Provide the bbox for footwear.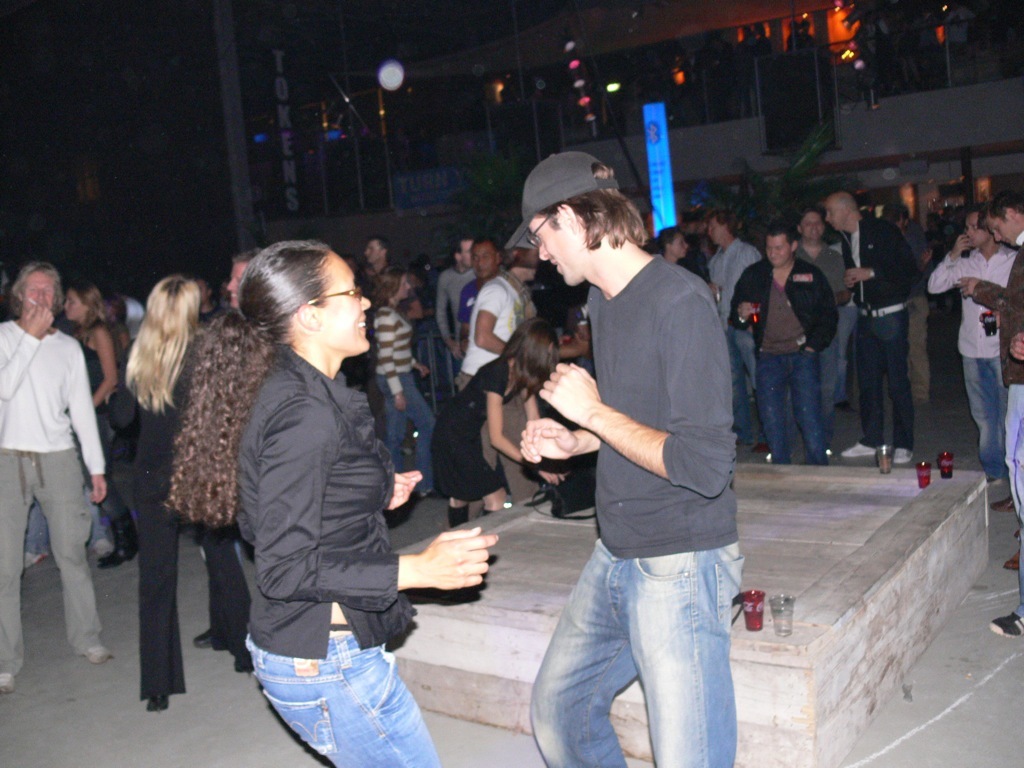
(0, 668, 14, 698).
